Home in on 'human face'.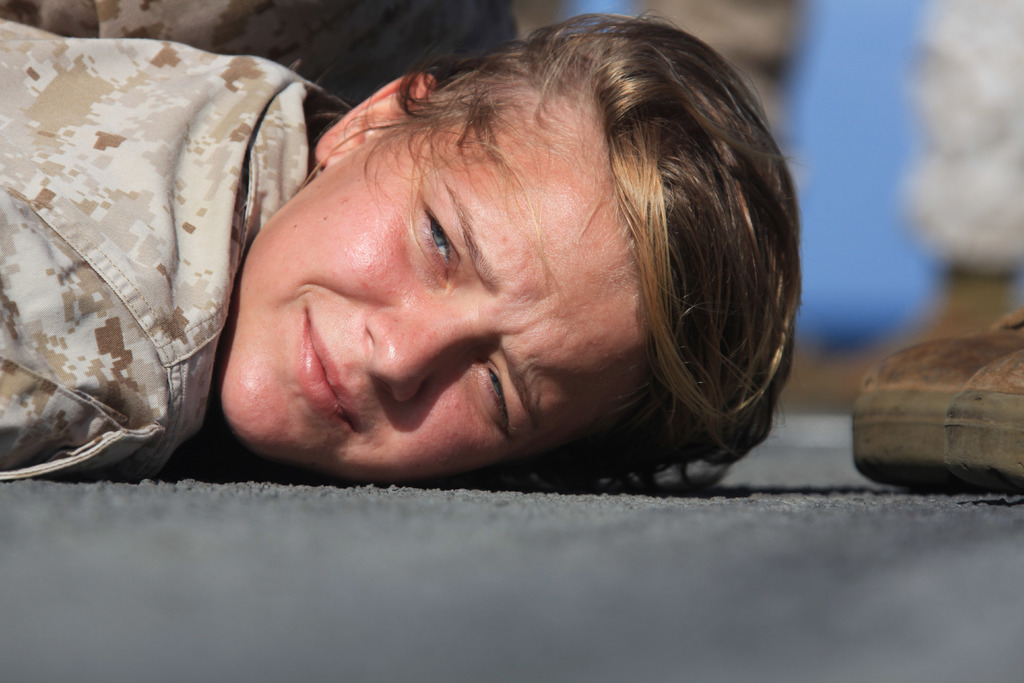
Homed in at locate(216, 101, 664, 486).
